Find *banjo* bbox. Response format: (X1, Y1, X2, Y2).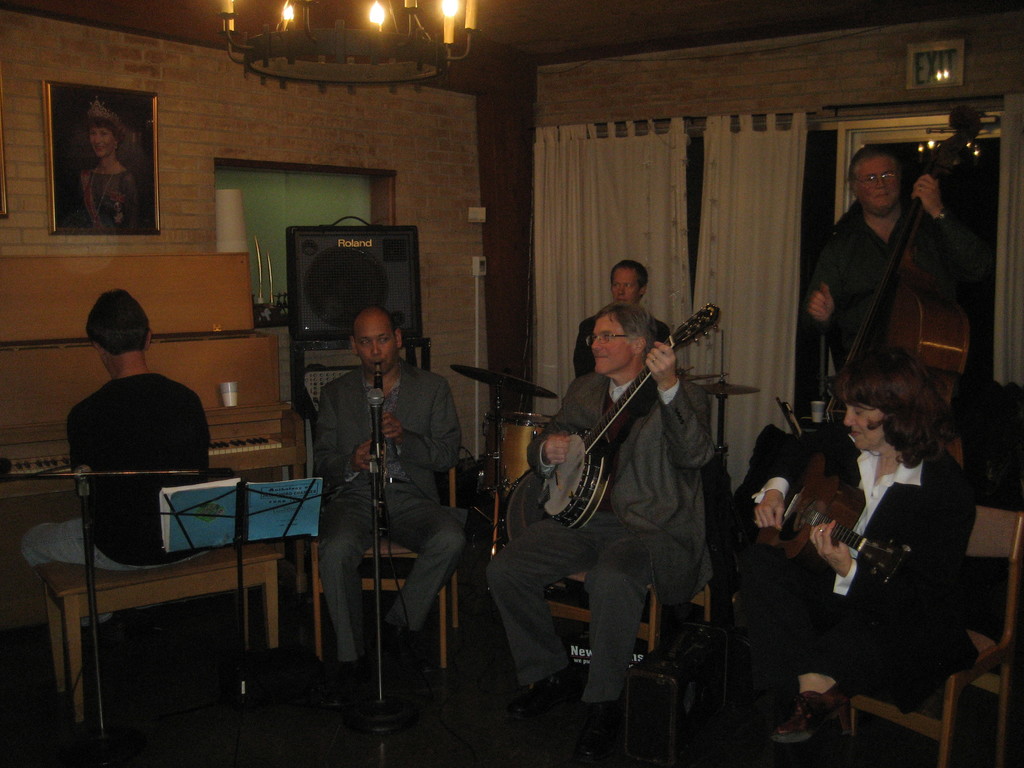
(518, 328, 712, 605).
